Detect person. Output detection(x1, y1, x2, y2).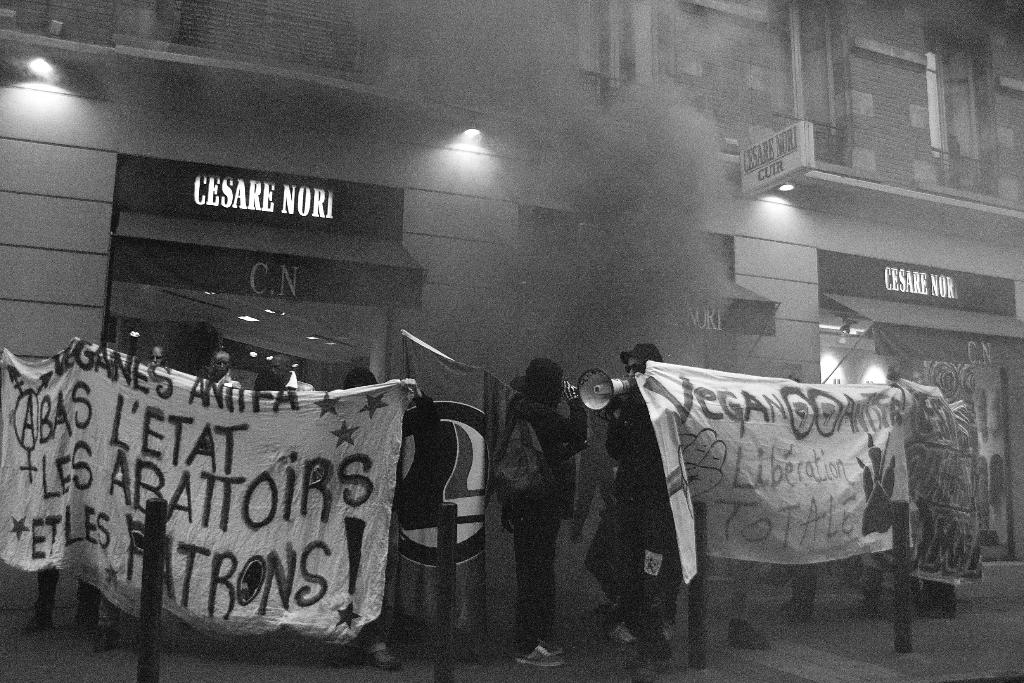
detection(185, 350, 237, 401).
